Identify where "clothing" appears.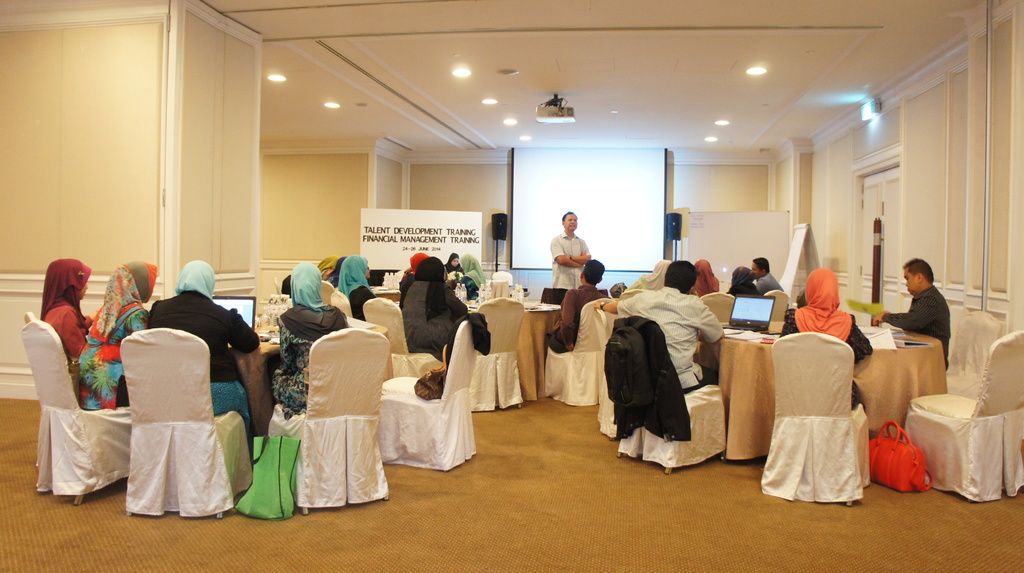
Appears at rect(879, 292, 954, 375).
